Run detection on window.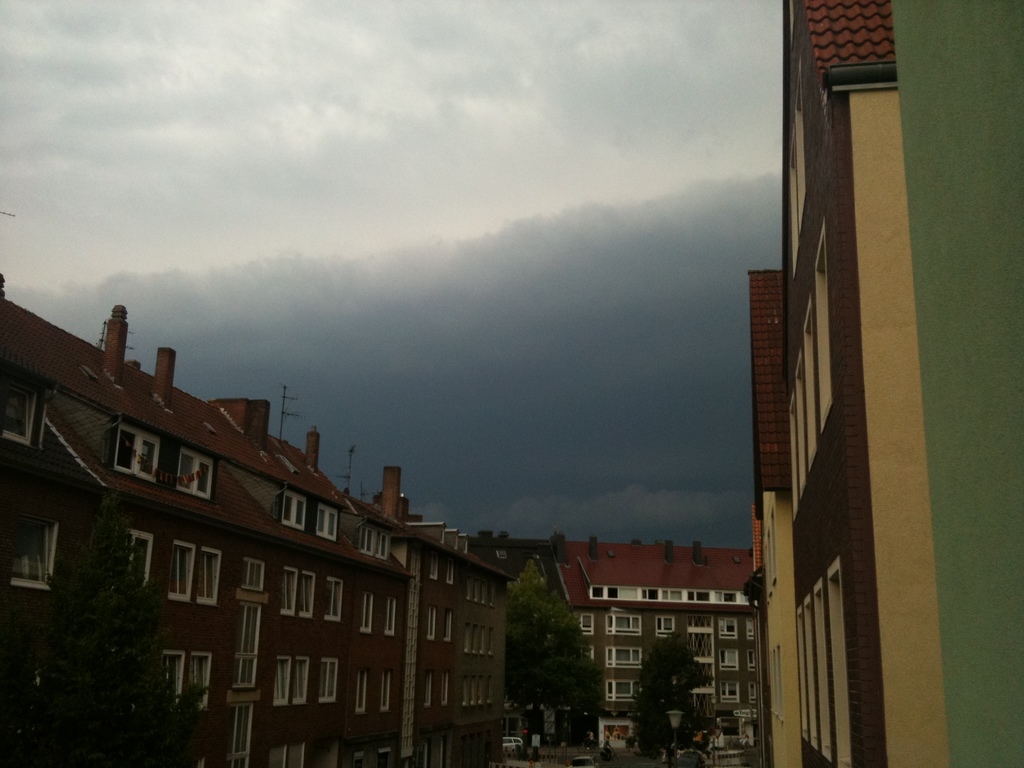
Result: detection(607, 610, 644, 636).
